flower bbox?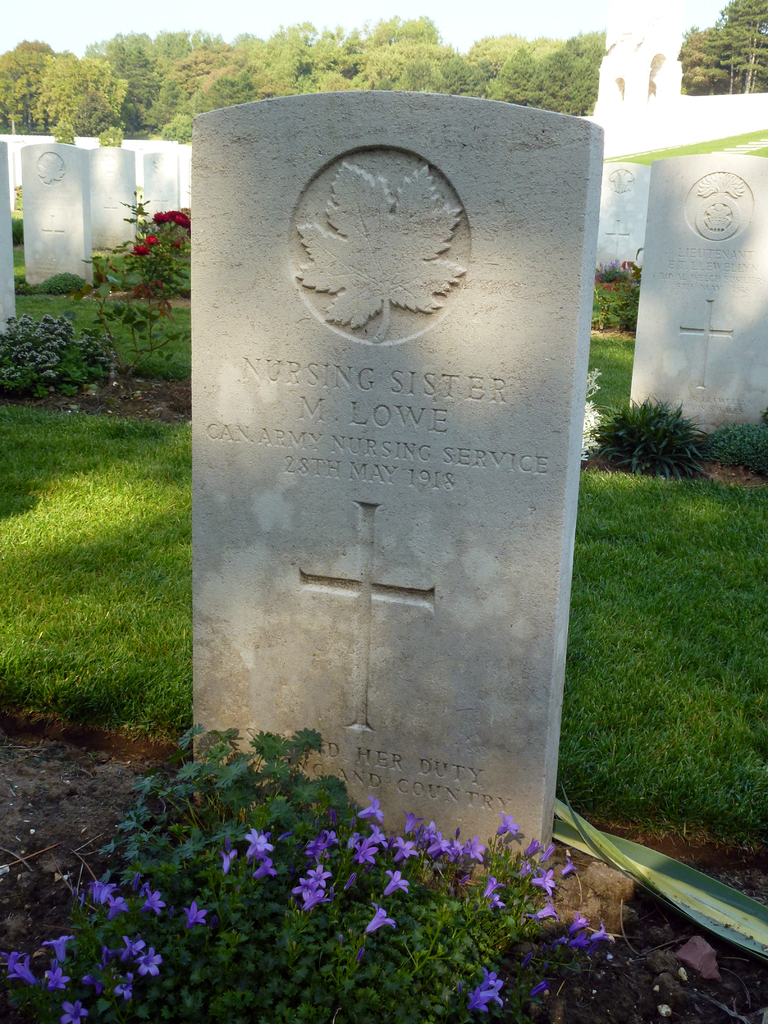
crop(364, 904, 399, 934)
